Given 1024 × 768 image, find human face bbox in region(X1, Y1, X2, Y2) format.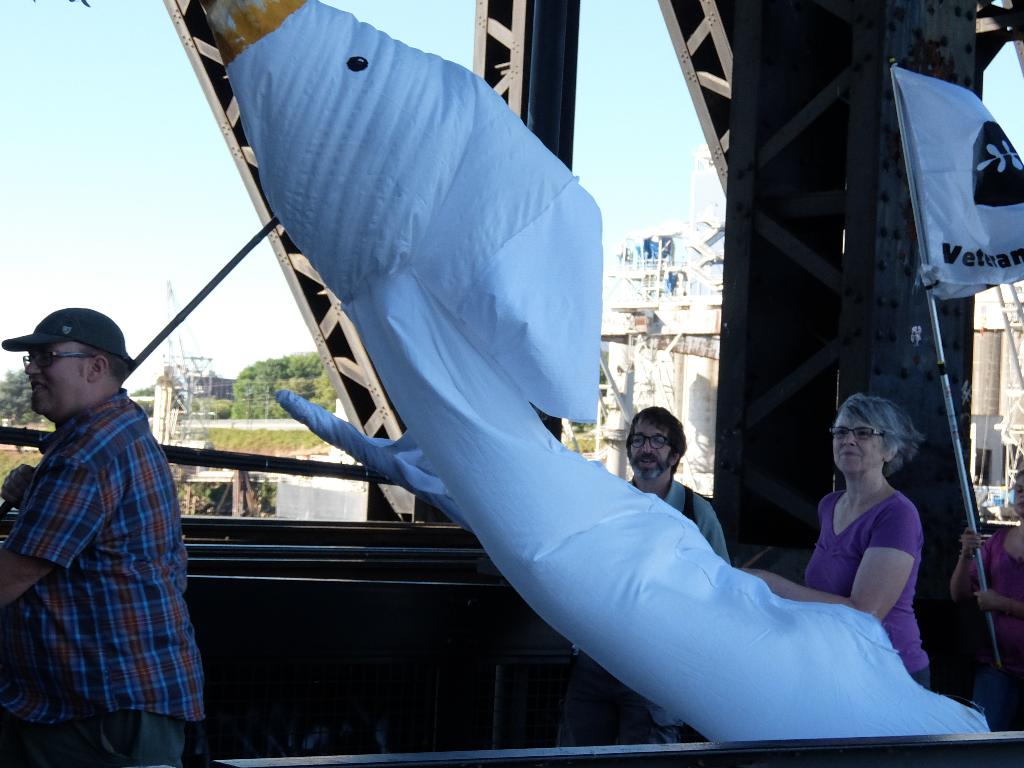
region(23, 344, 90, 415).
